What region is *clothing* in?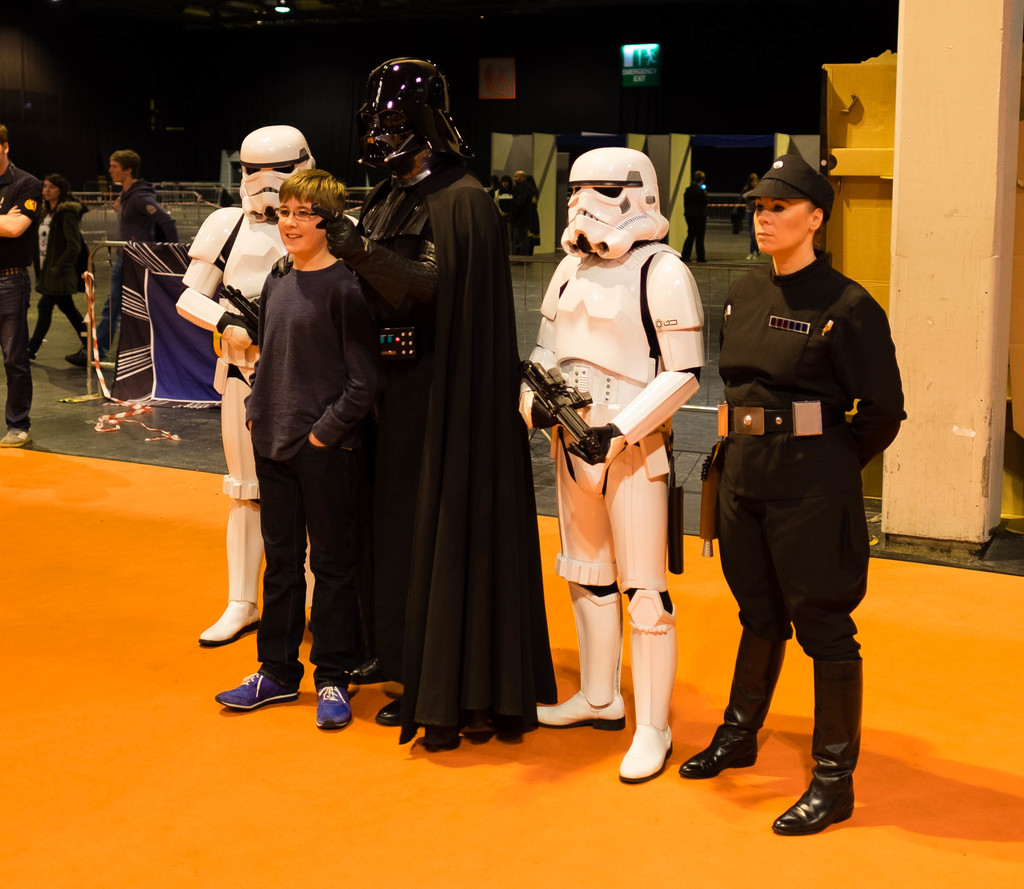
l=89, t=182, r=178, b=358.
